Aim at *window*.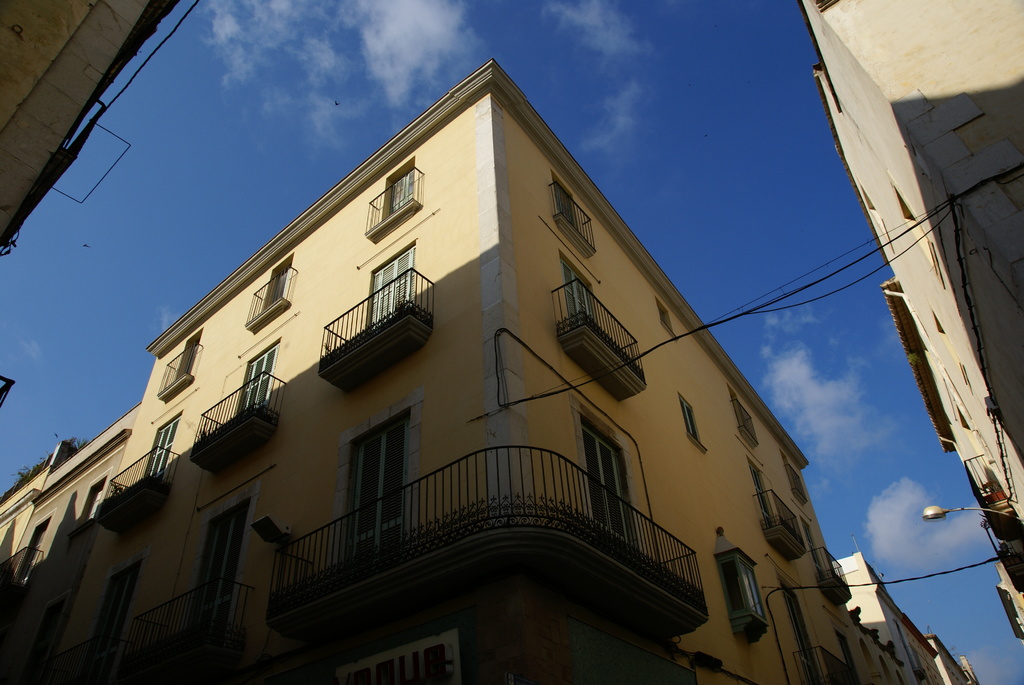
Aimed at crop(840, 626, 860, 684).
